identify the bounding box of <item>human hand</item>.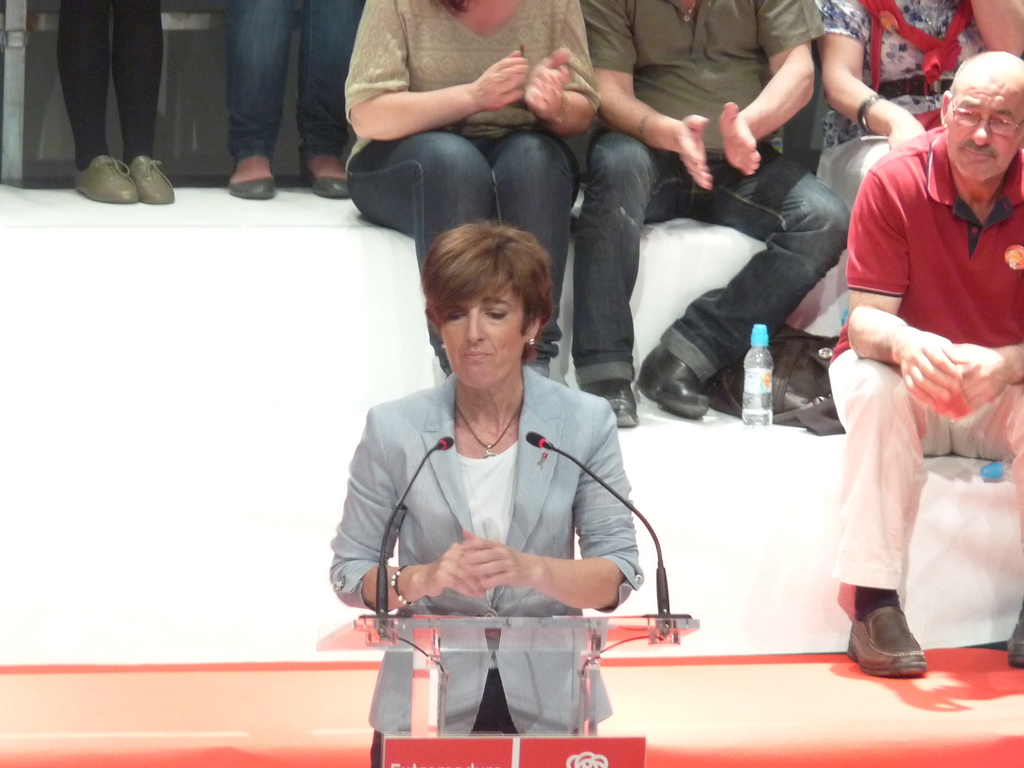
422/543/492/601.
